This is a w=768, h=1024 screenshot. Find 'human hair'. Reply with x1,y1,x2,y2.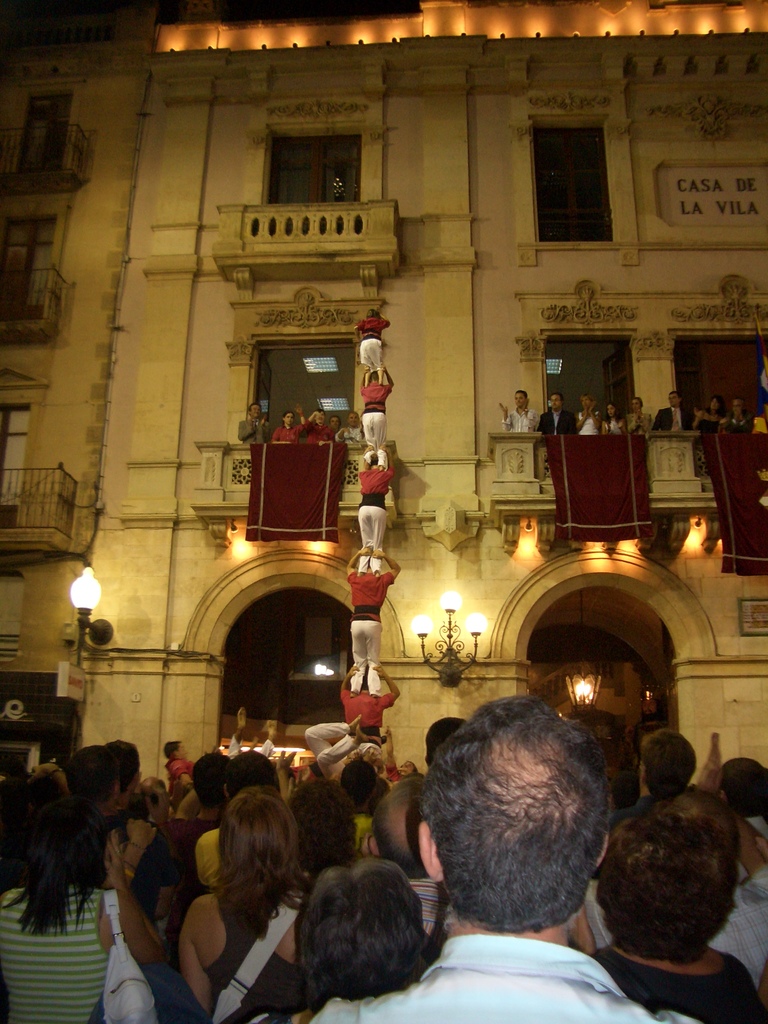
202,785,308,925.
